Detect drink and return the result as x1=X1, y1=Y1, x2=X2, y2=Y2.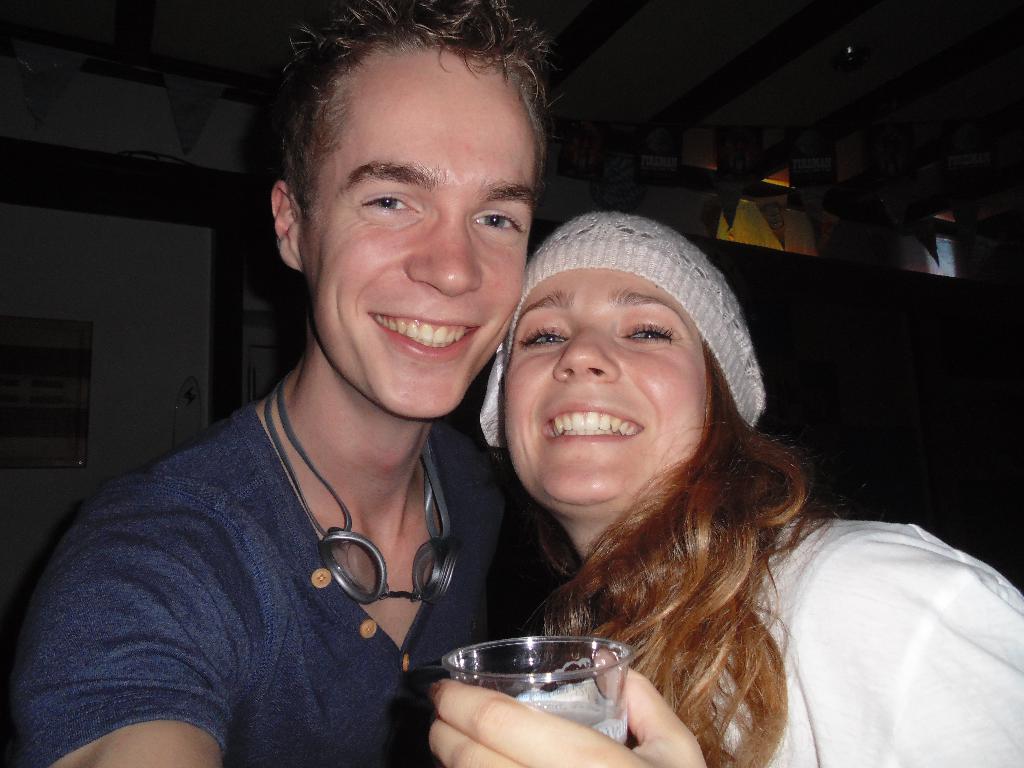
x1=524, y1=694, x2=623, y2=746.
